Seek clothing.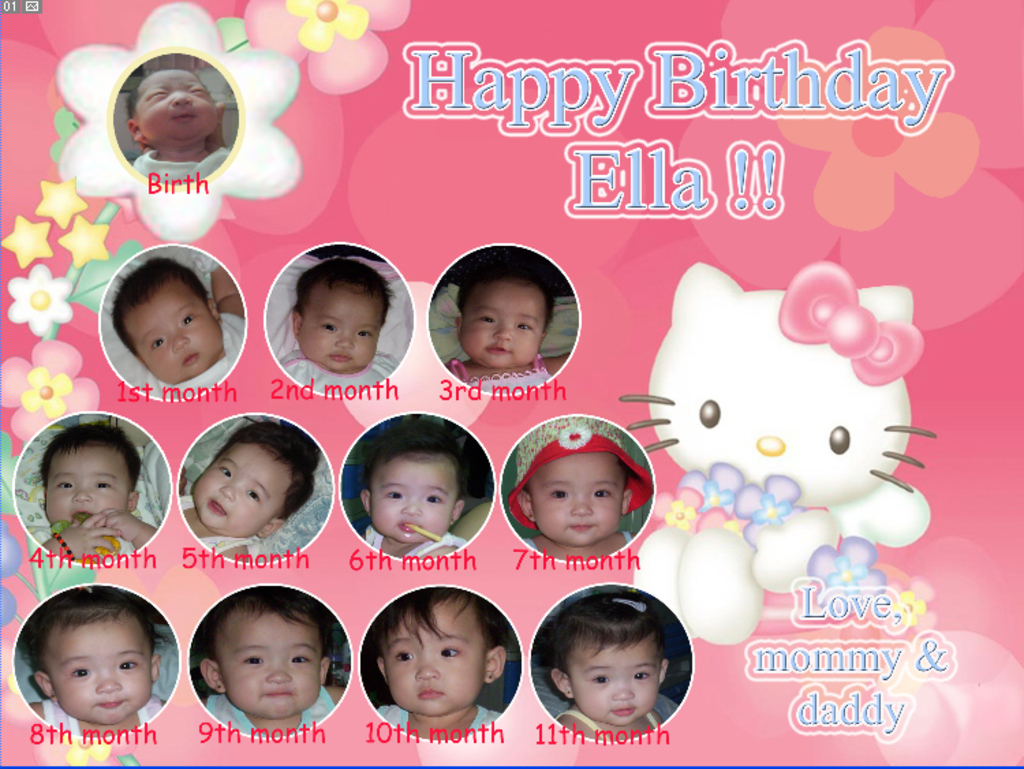
[left=374, top=702, right=500, bottom=746].
